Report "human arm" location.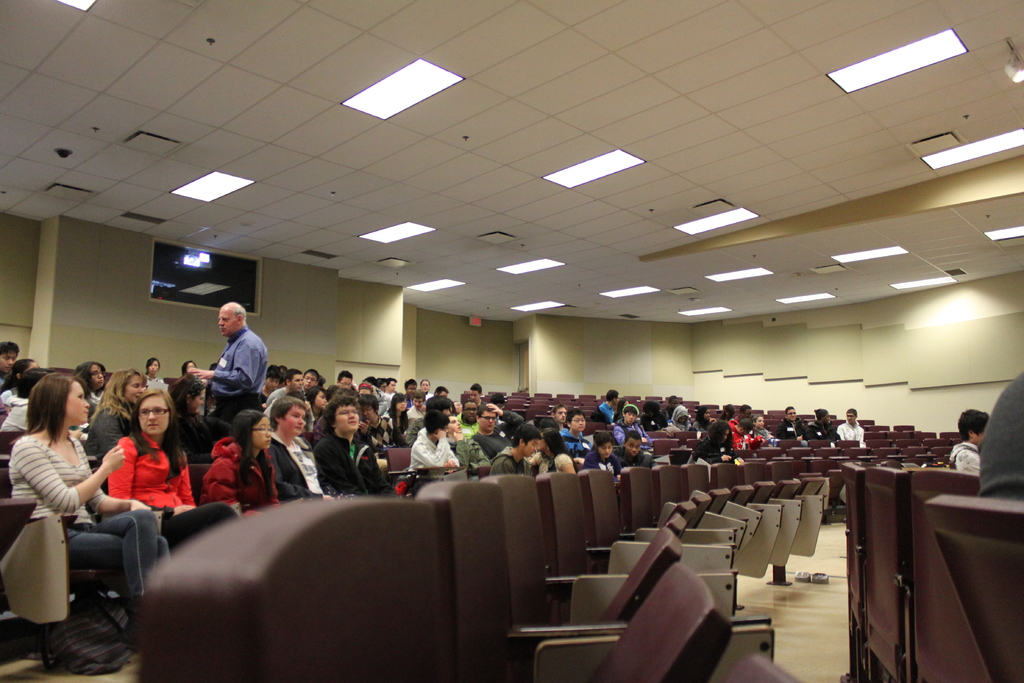
Report: (106,435,195,516).
